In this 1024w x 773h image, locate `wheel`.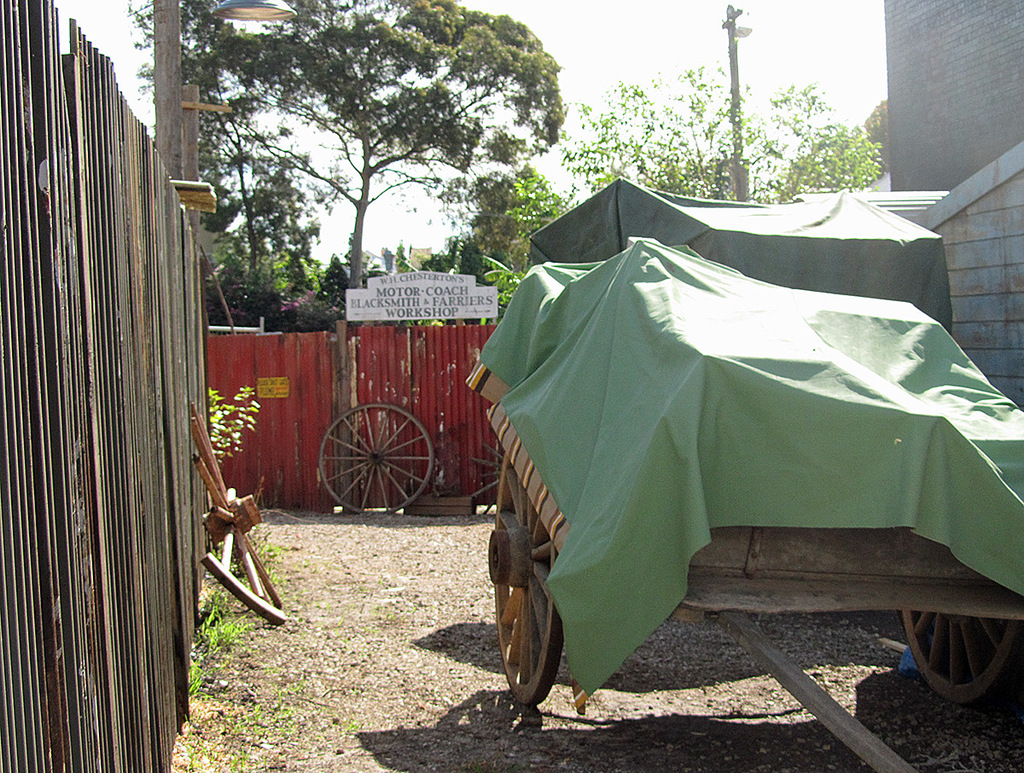
Bounding box: locate(485, 456, 564, 711).
